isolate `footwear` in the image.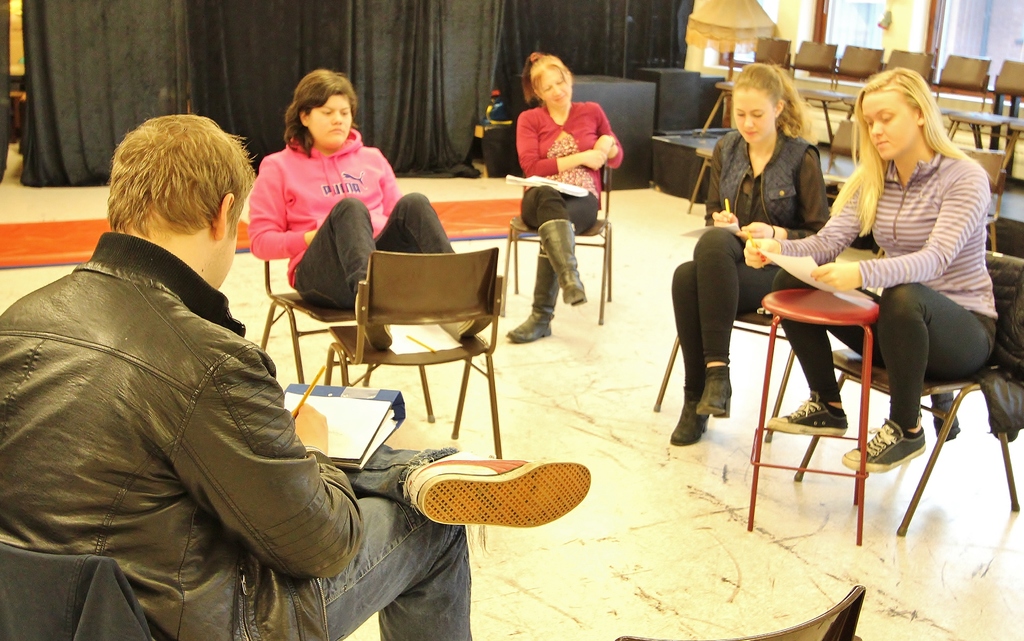
Isolated region: 840, 416, 927, 471.
